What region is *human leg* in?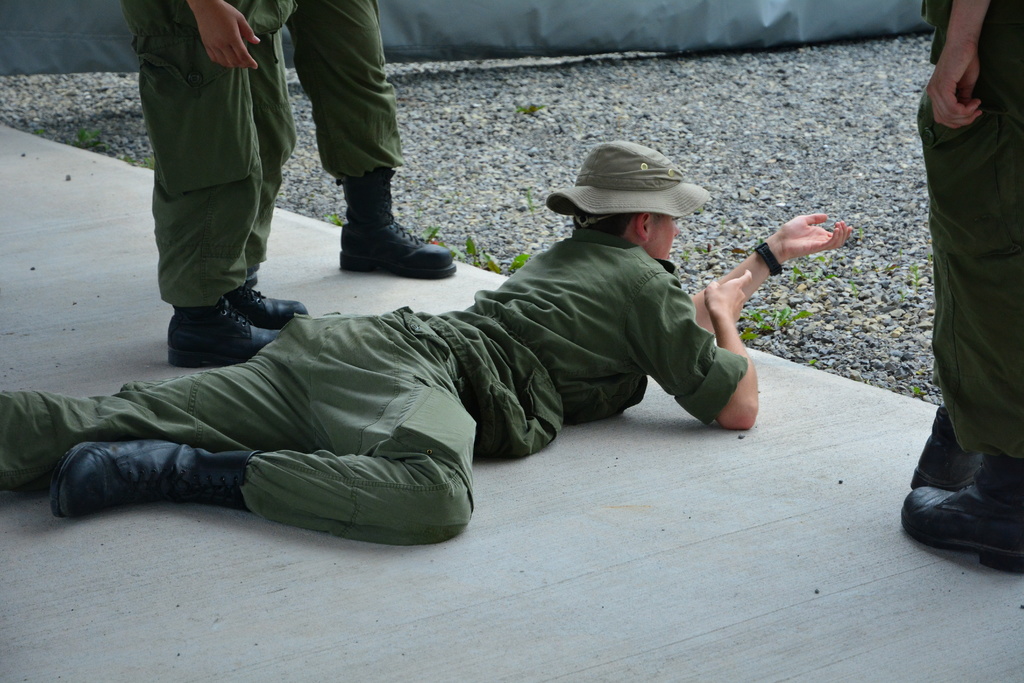
{"x1": 895, "y1": 2, "x2": 1023, "y2": 586}.
